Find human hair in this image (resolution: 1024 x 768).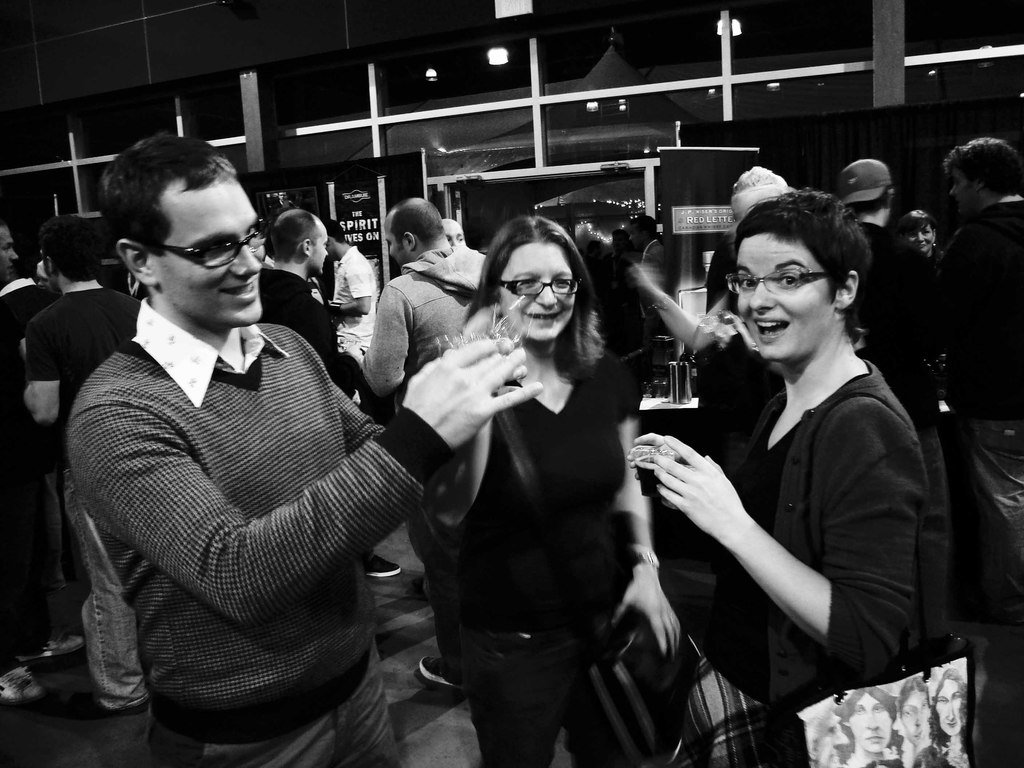
box=[390, 196, 444, 248].
